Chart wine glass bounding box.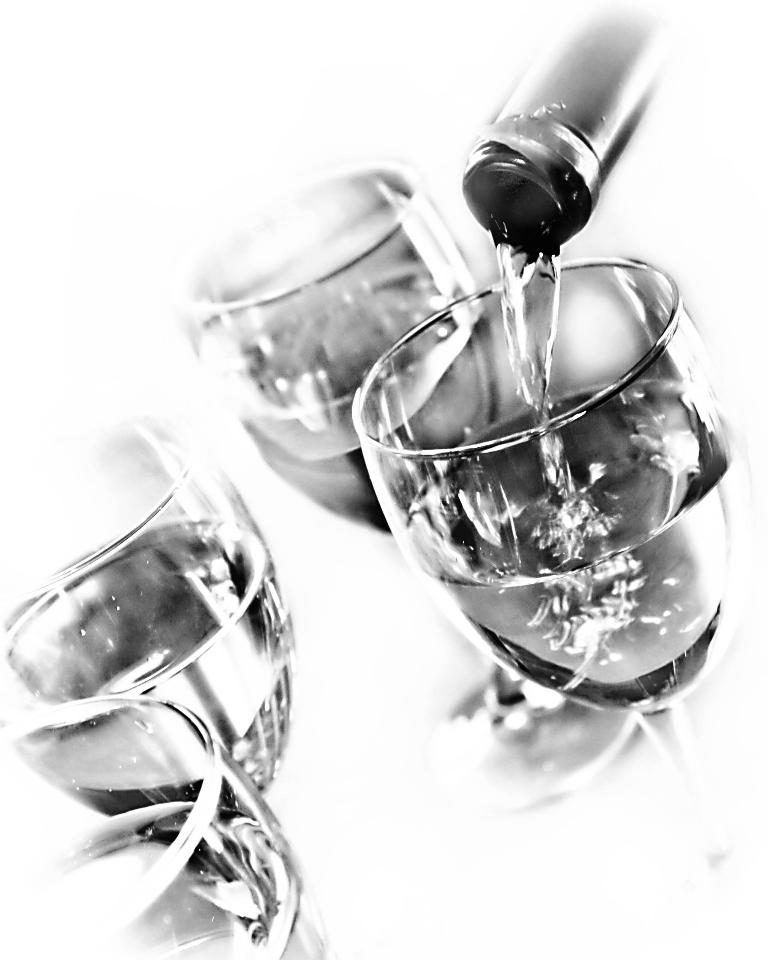
Charted: (0,411,301,959).
